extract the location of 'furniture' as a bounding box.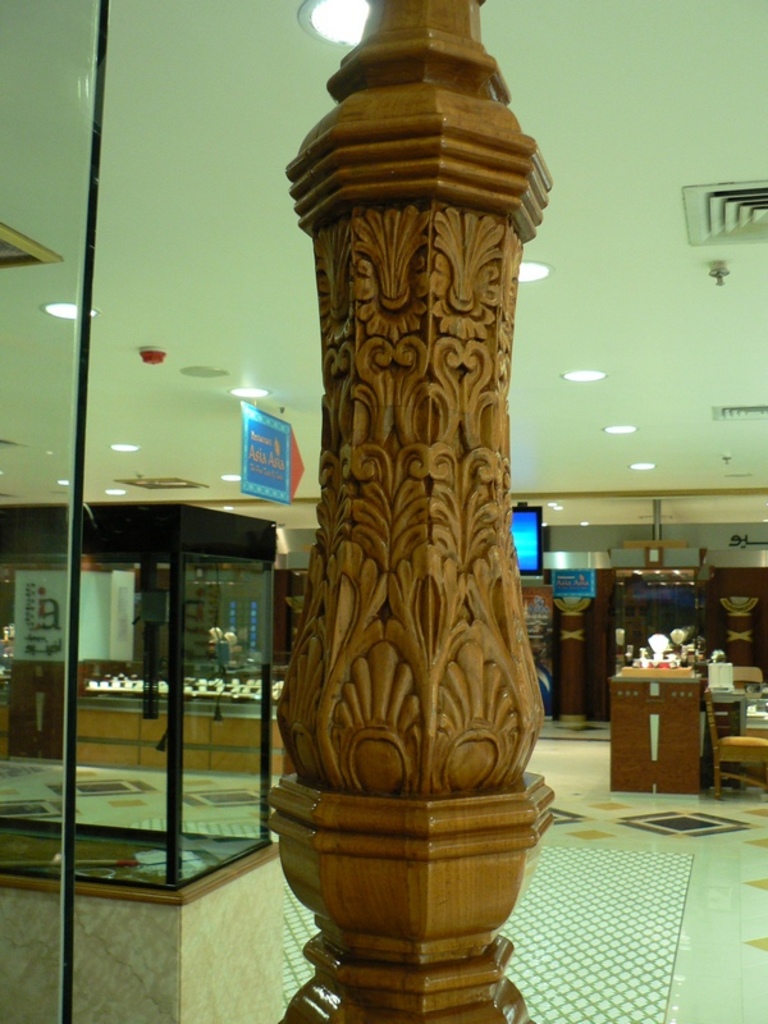
611,657,712,794.
